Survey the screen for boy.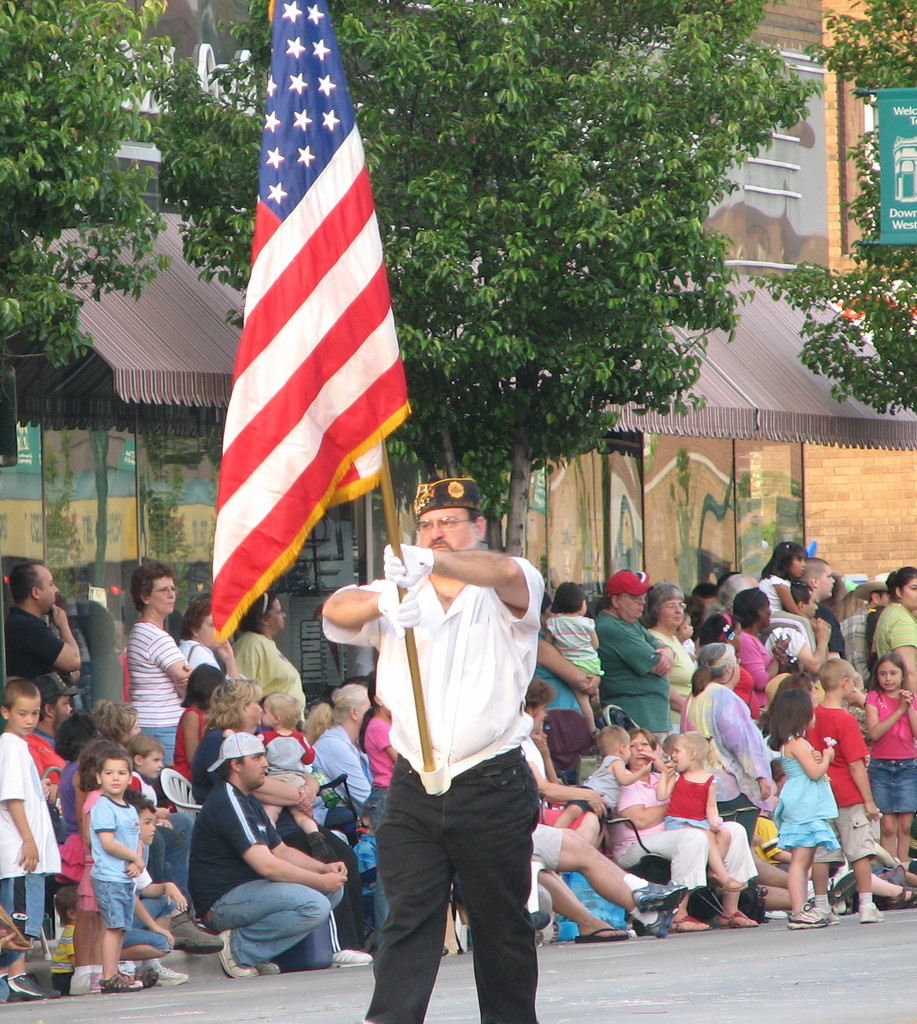
Survey found: locate(120, 731, 166, 808).
